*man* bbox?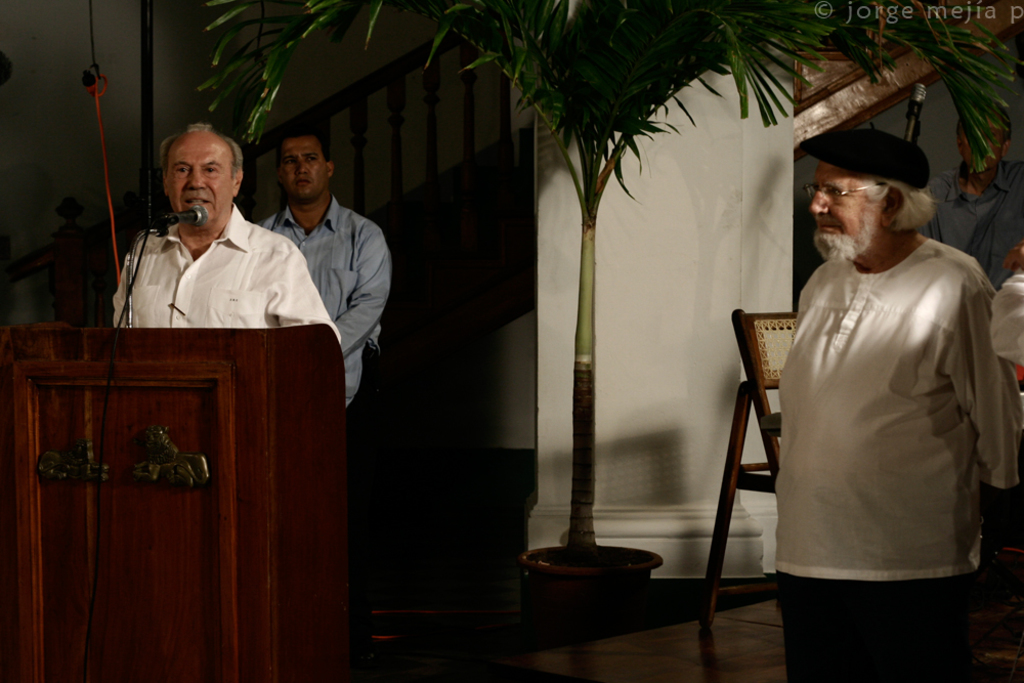
{"x1": 100, "y1": 131, "x2": 326, "y2": 364}
